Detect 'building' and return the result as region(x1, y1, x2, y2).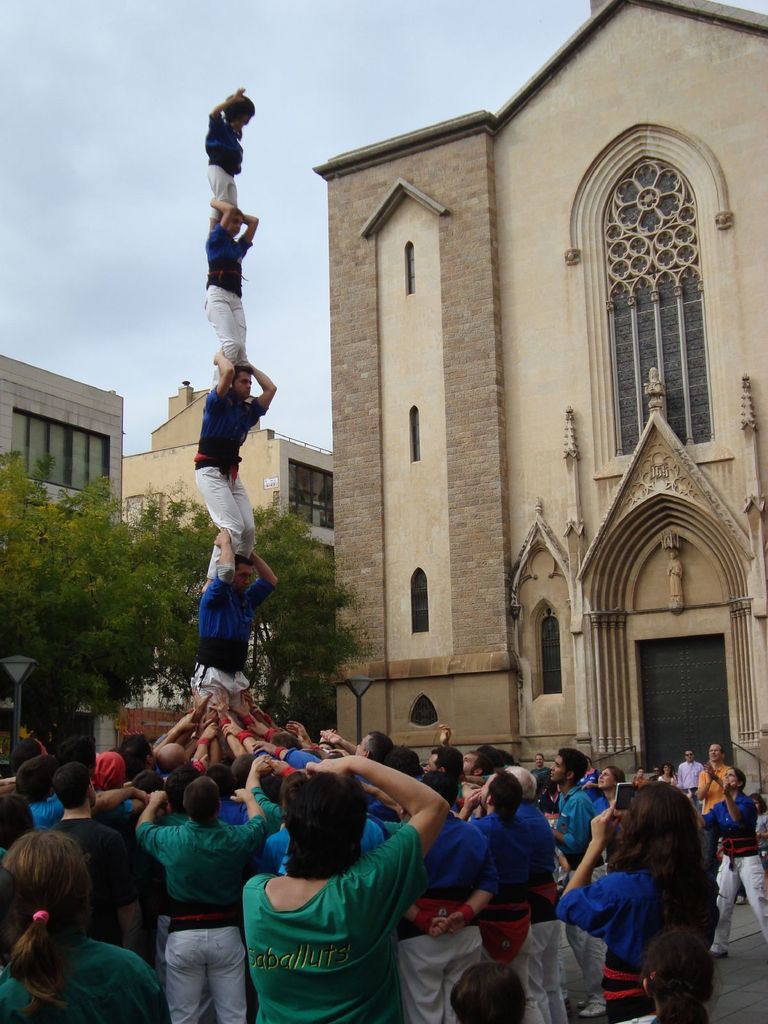
region(300, 0, 767, 923).
